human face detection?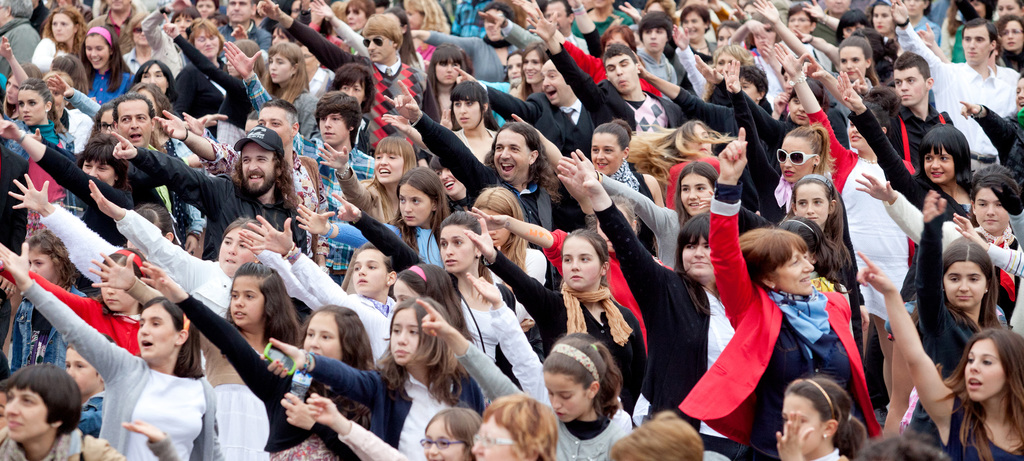
<region>61, 349, 99, 391</region>
